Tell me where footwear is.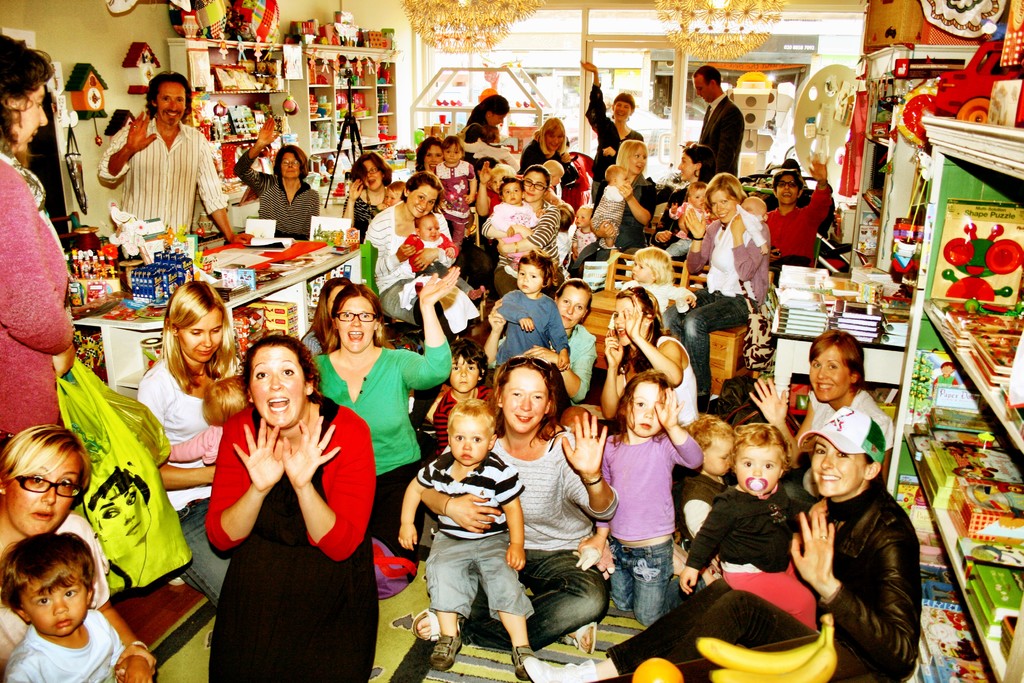
footwear is at {"left": 508, "top": 644, "right": 537, "bottom": 680}.
